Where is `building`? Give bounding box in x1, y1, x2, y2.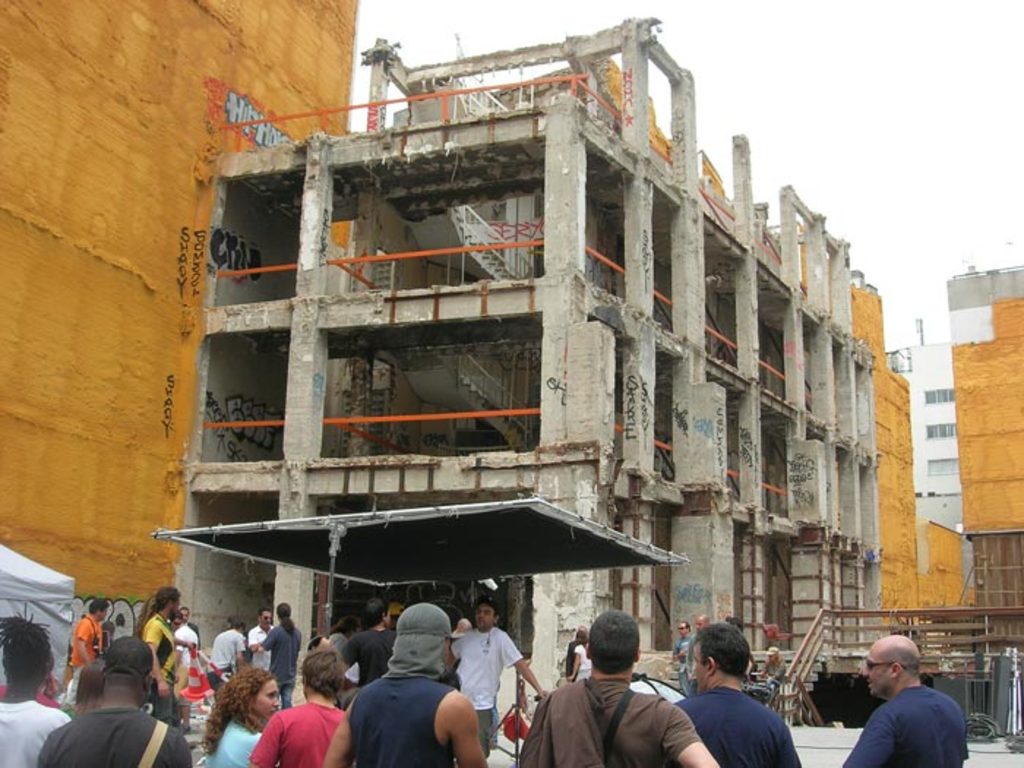
0, 0, 973, 705.
